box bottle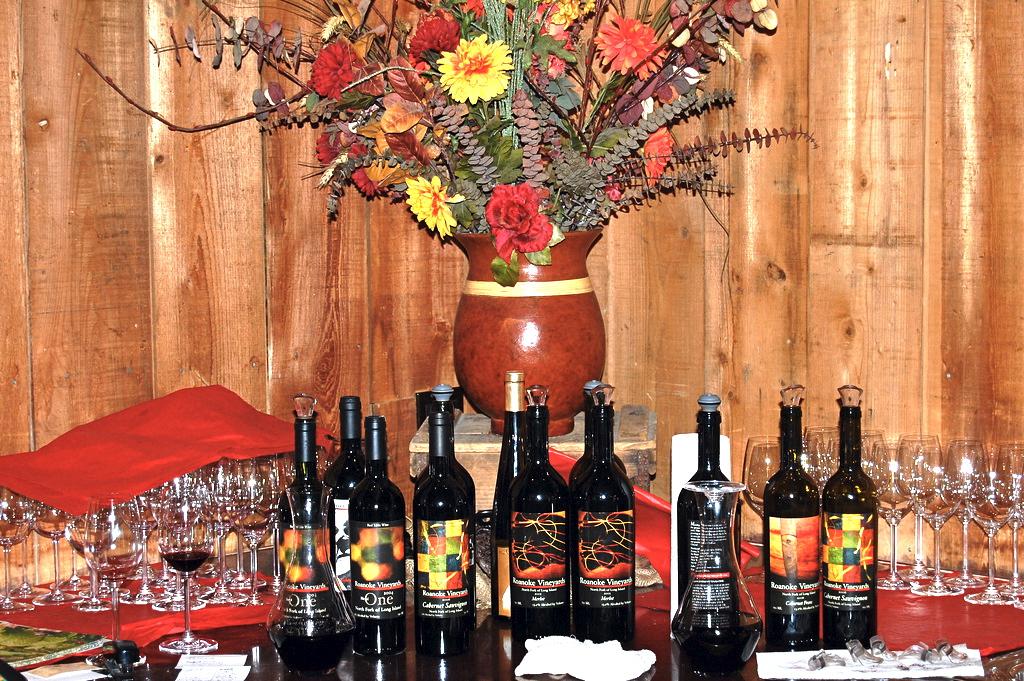
locate(677, 394, 740, 654)
